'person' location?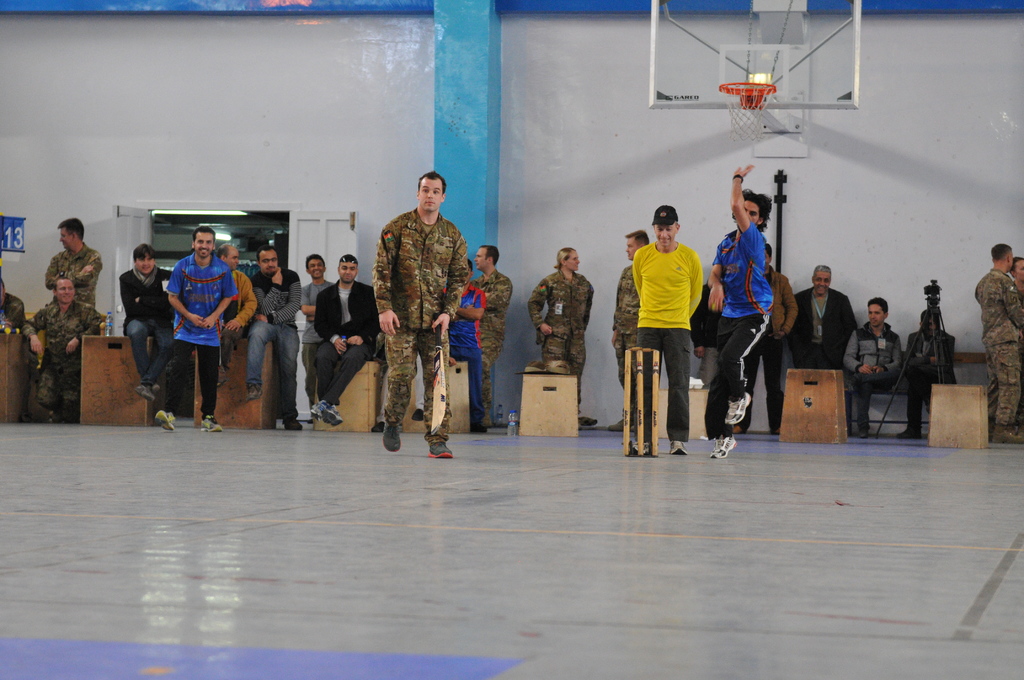
x1=703 y1=162 x2=772 y2=462
